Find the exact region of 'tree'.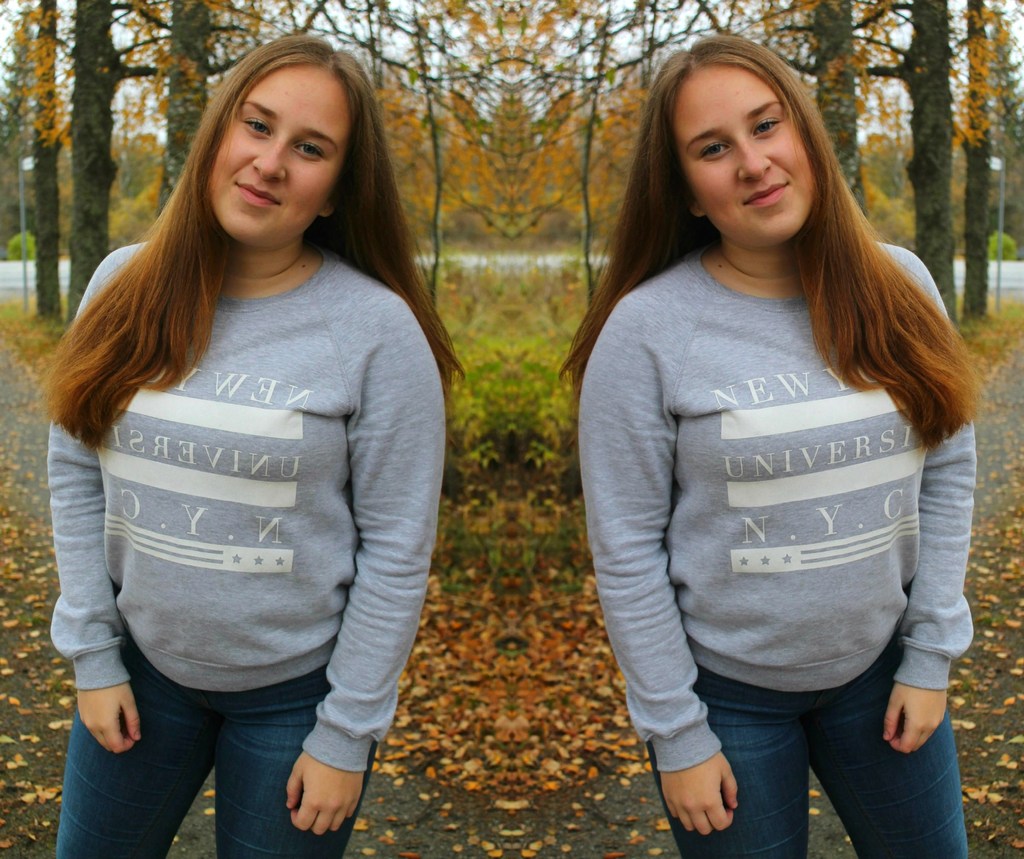
Exact region: [542,0,680,321].
